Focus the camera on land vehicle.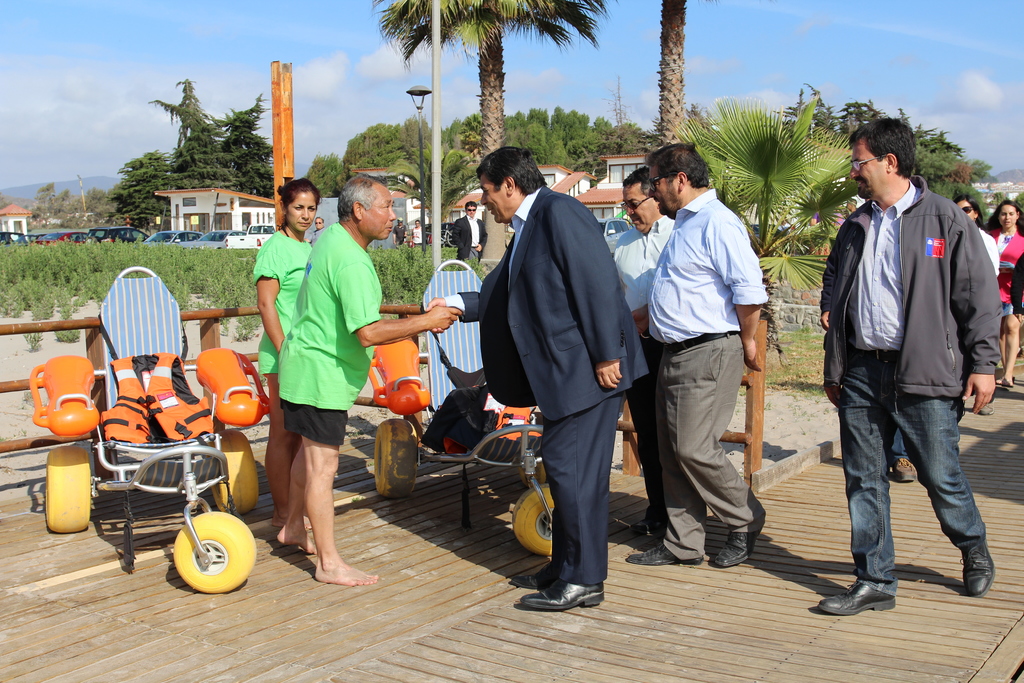
Focus region: crop(24, 257, 275, 609).
